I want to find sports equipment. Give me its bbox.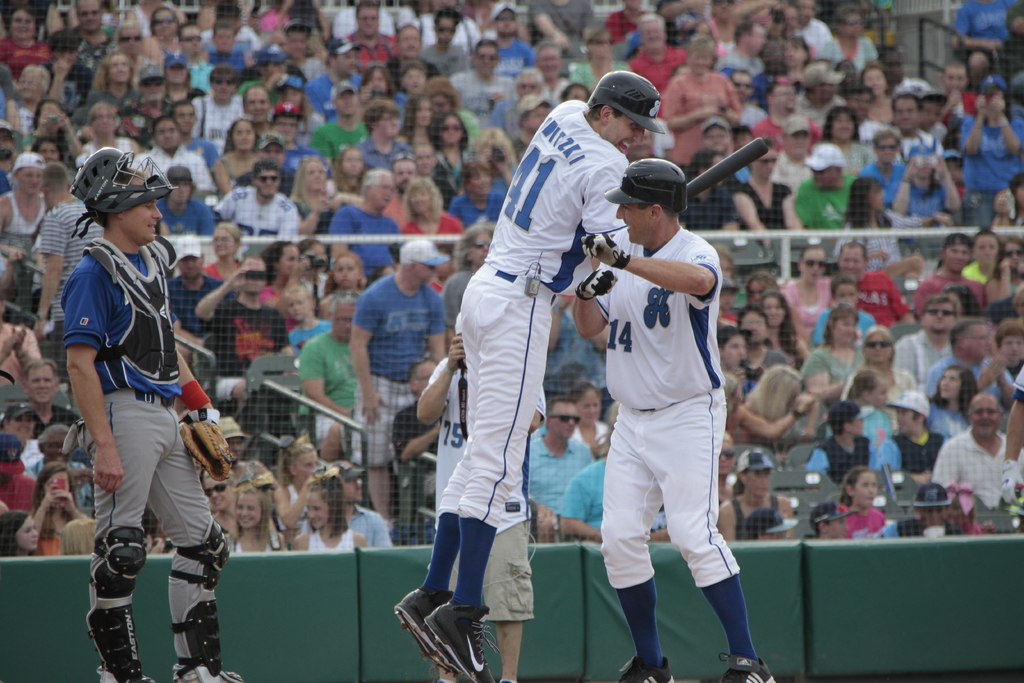
left=604, top=156, right=686, bottom=214.
